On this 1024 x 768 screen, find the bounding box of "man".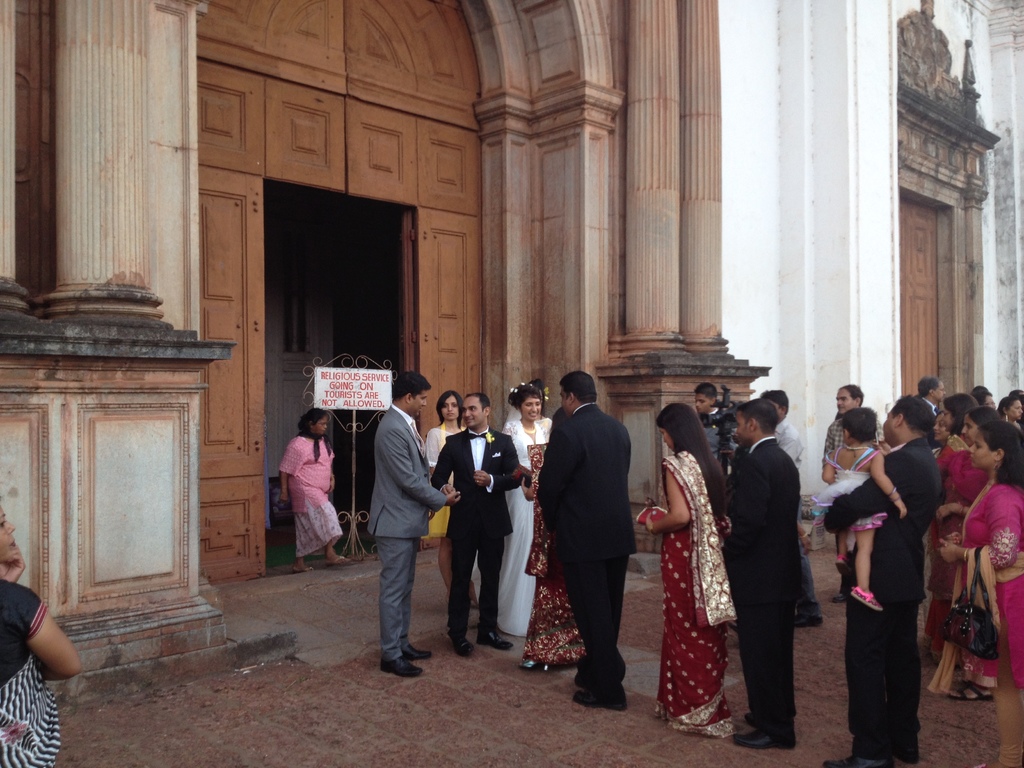
Bounding box: [719,395,796,745].
